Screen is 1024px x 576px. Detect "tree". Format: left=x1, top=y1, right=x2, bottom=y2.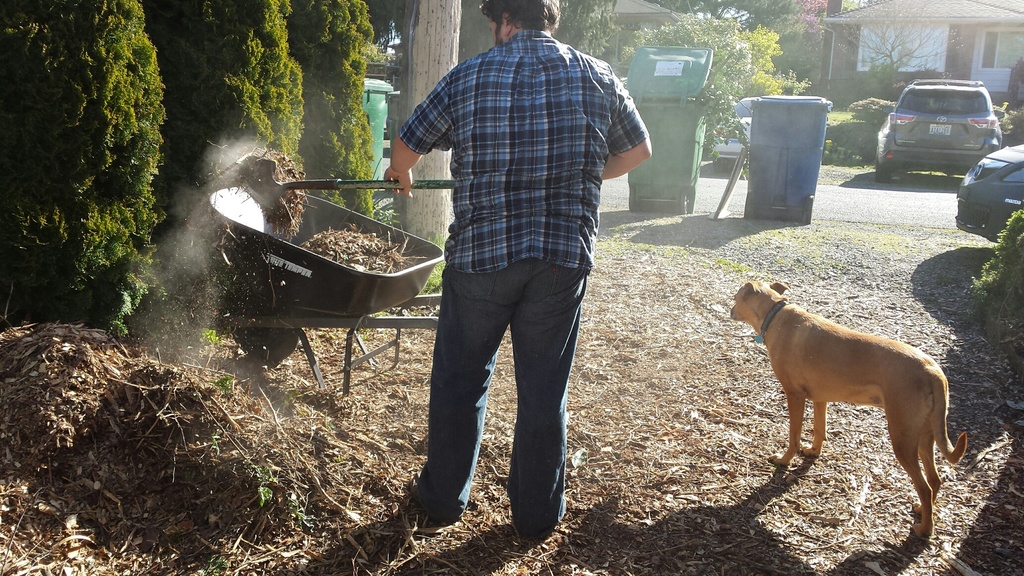
left=551, top=0, right=622, bottom=63.
